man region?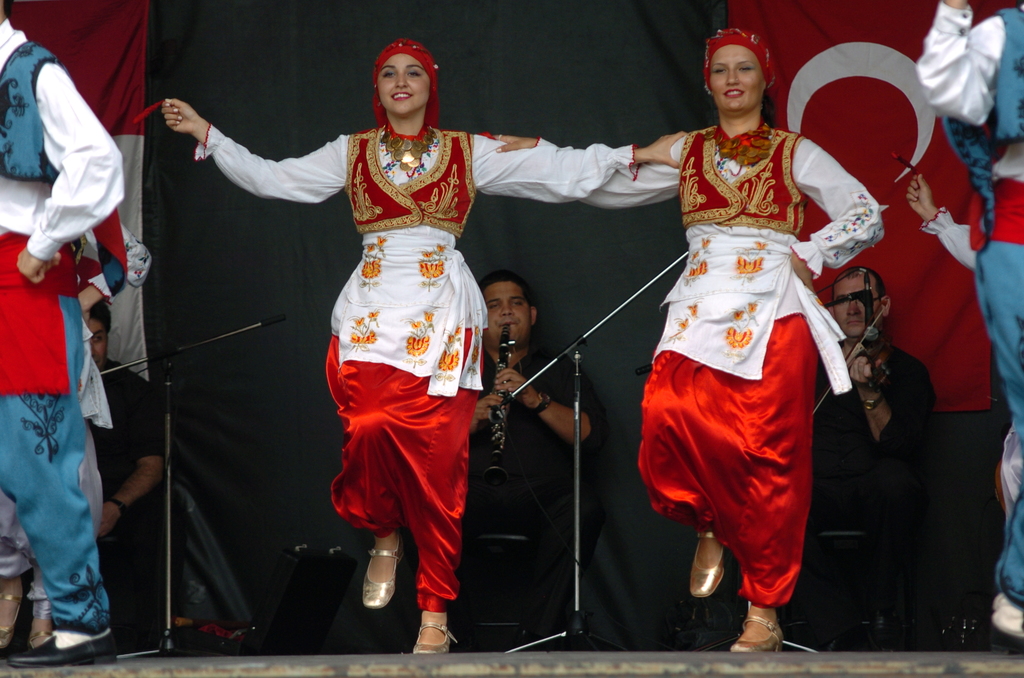
detection(922, 0, 1023, 658)
